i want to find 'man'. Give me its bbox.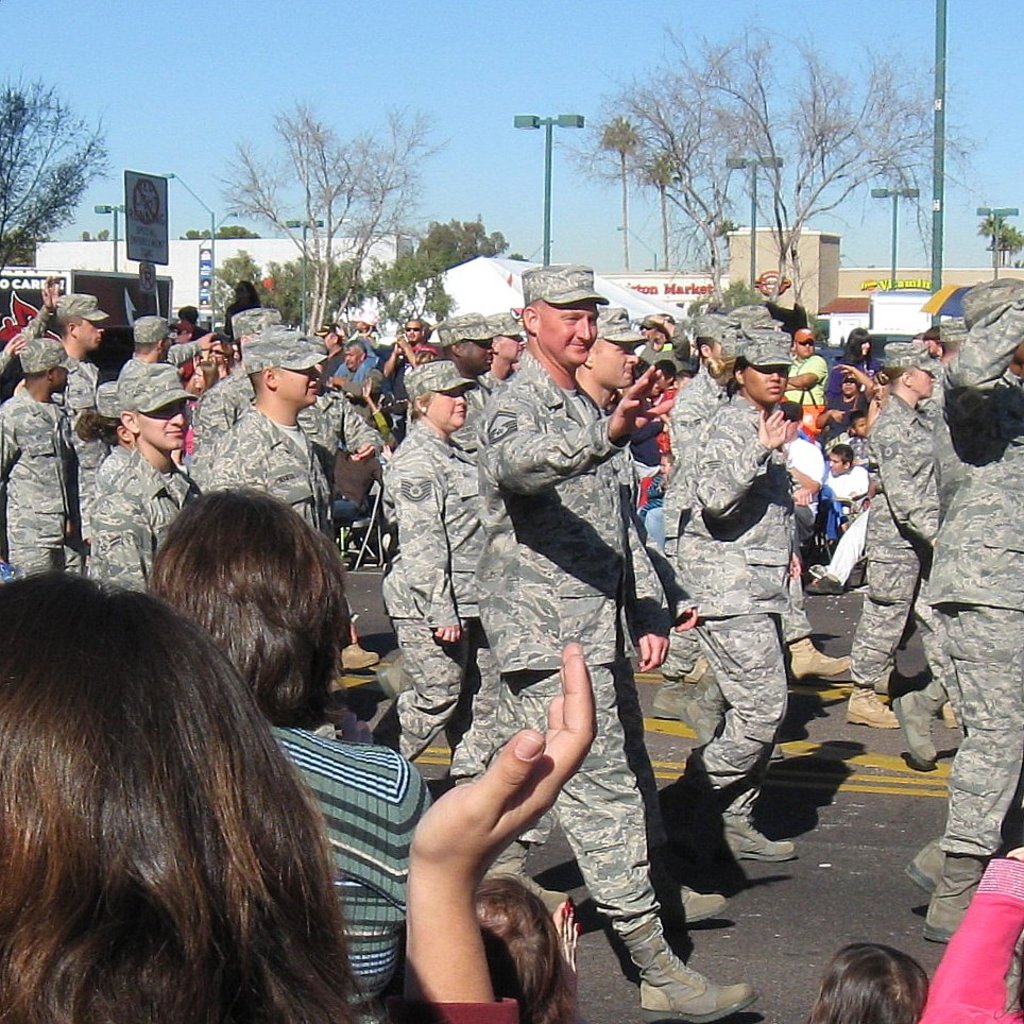
x1=362 y1=307 x2=428 y2=444.
